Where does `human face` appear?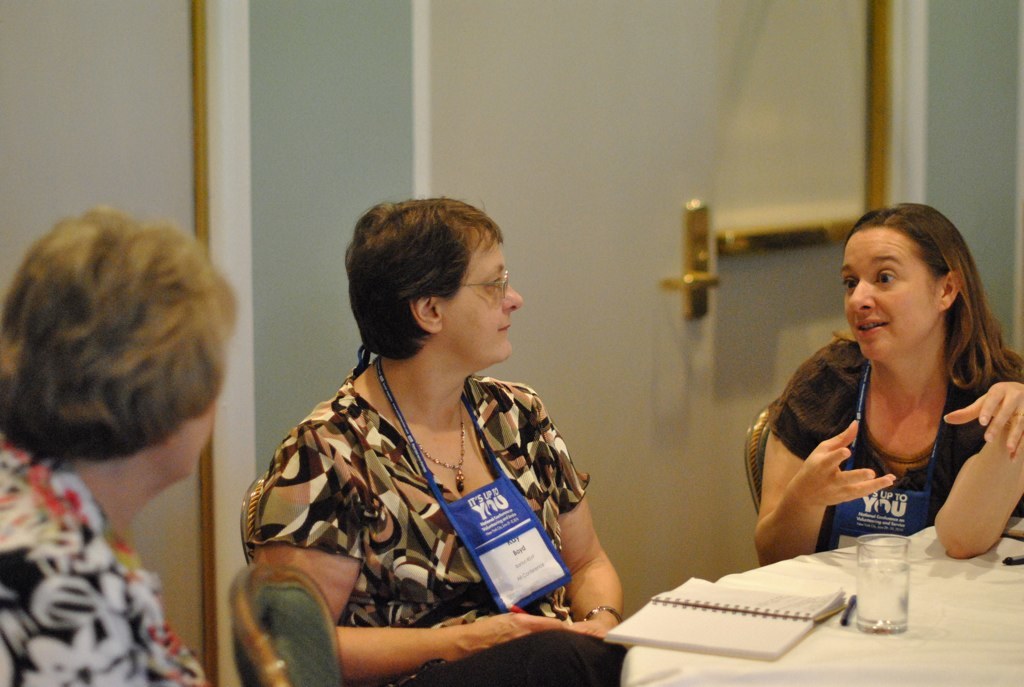
Appears at (x1=439, y1=234, x2=530, y2=369).
